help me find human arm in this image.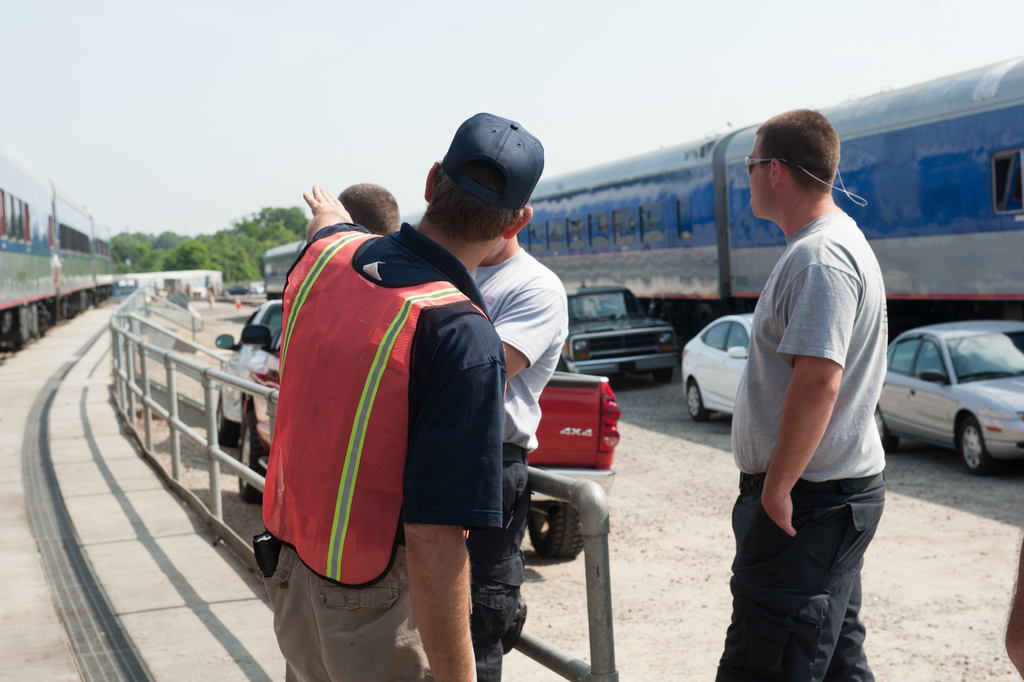
Found it: l=754, t=241, r=847, b=539.
